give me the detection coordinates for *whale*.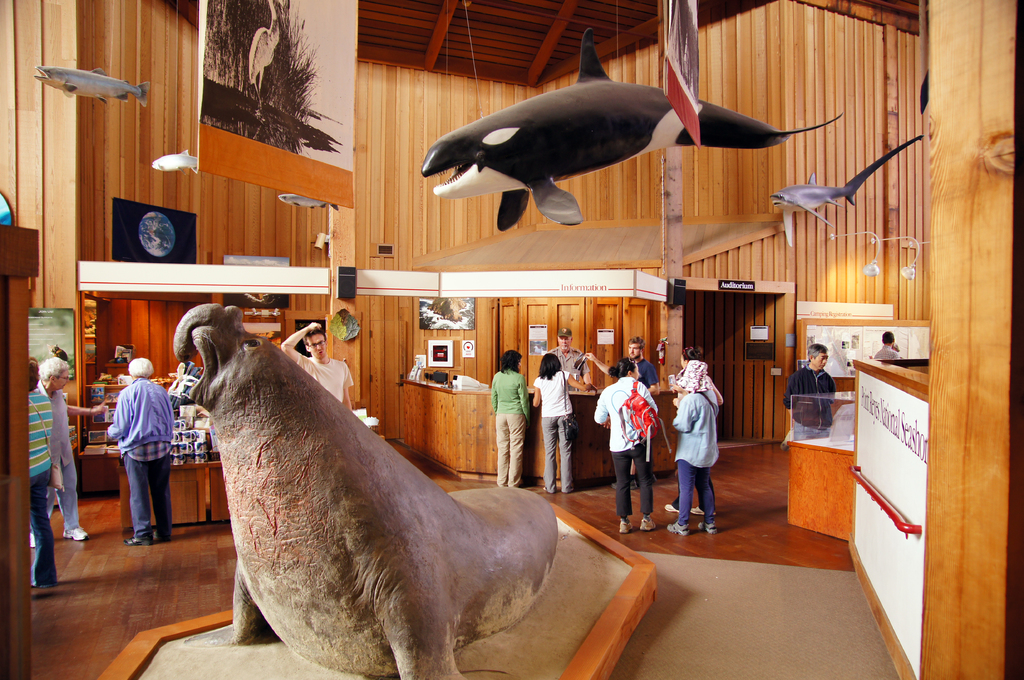
bbox=[769, 136, 924, 244].
